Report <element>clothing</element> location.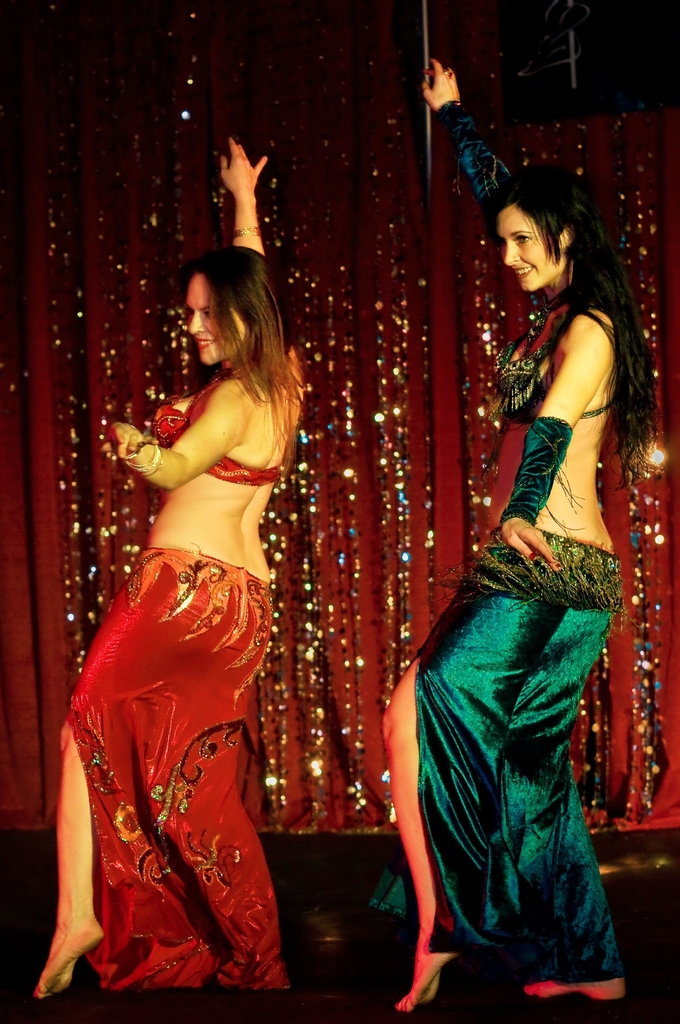
Report: bbox=(410, 271, 642, 969).
